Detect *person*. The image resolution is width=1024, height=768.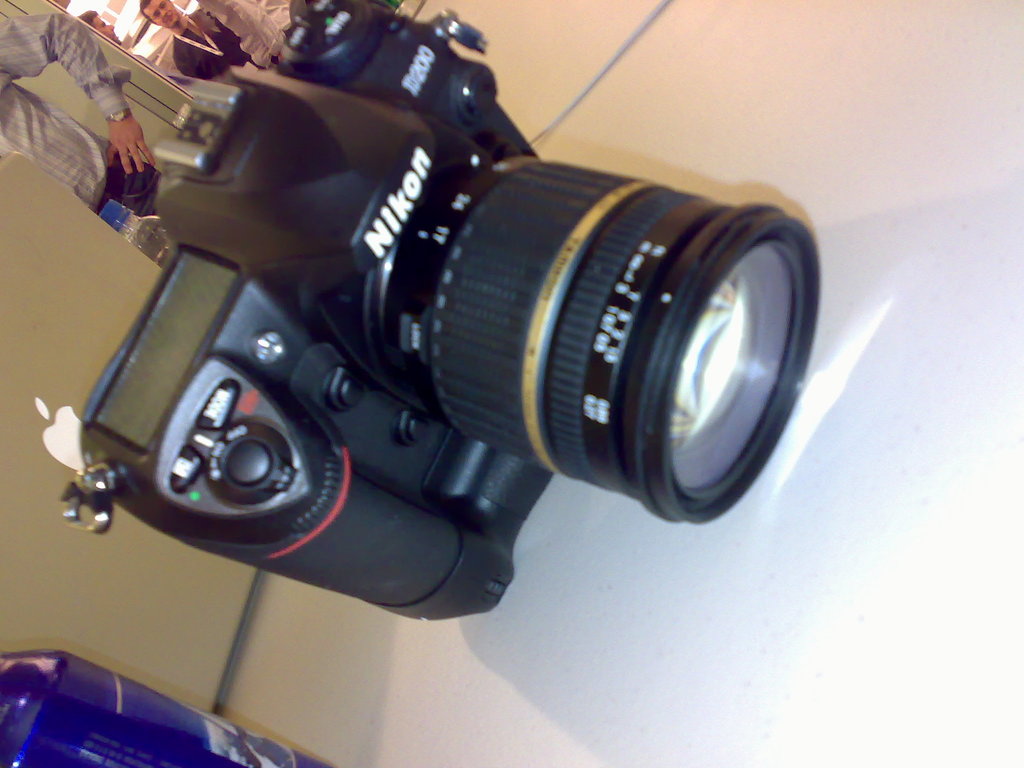
81,10,189,91.
